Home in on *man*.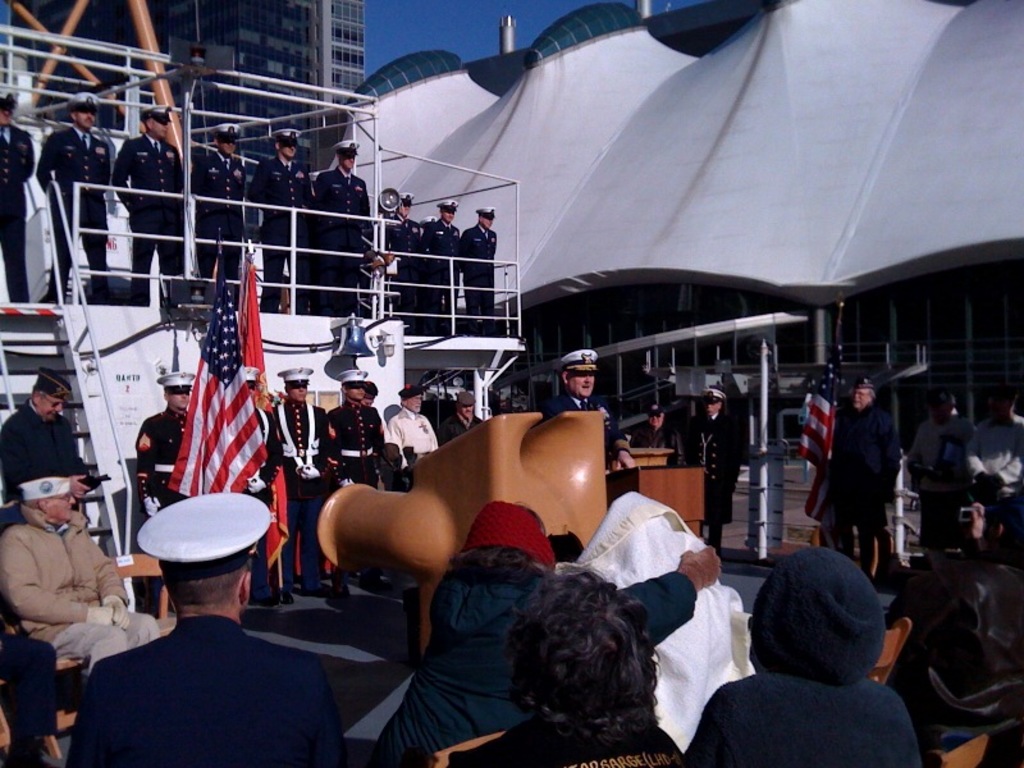
Homed in at <box>326,369,381,594</box>.
